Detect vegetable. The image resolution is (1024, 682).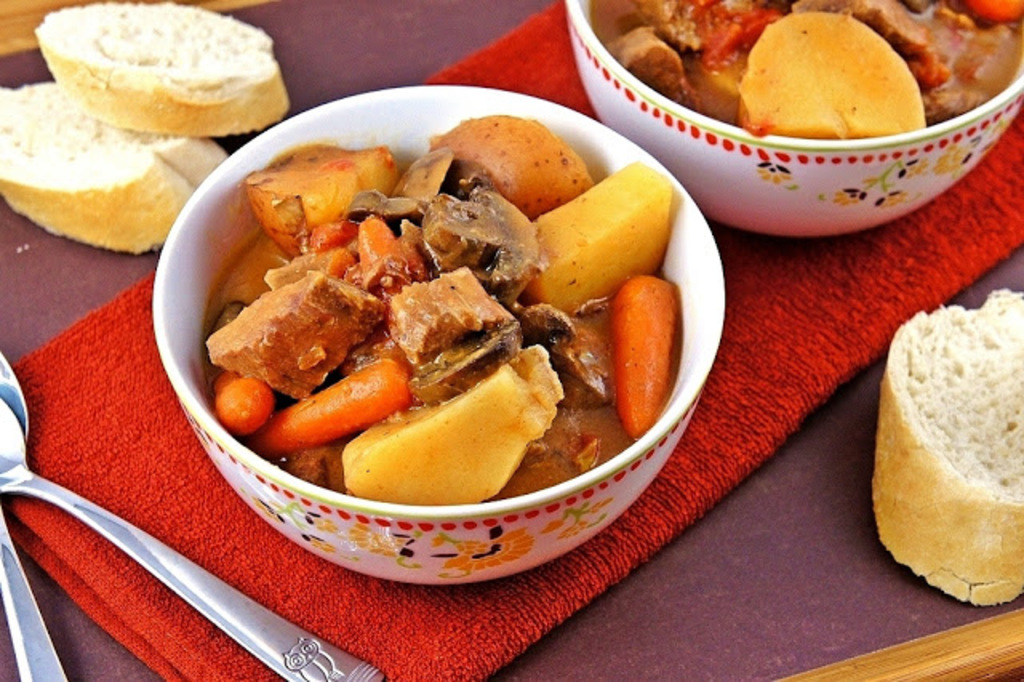
205,371,269,435.
